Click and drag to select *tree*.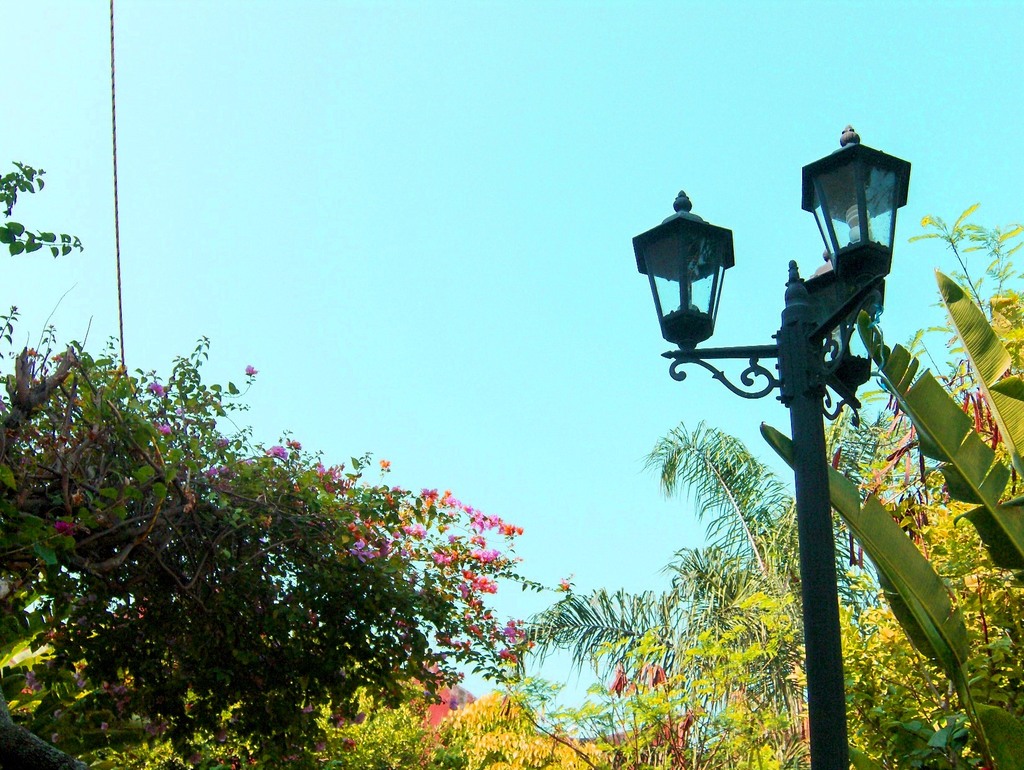
Selection: l=0, t=150, r=575, b=769.
